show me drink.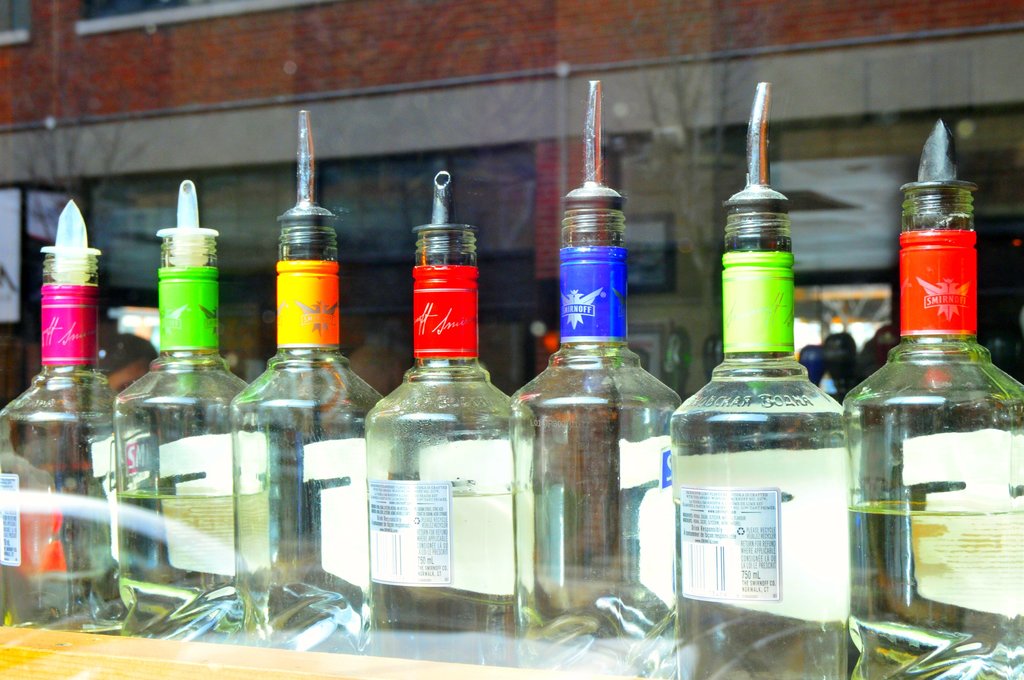
drink is here: (x1=676, y1=186, x2=852, y2=679).
